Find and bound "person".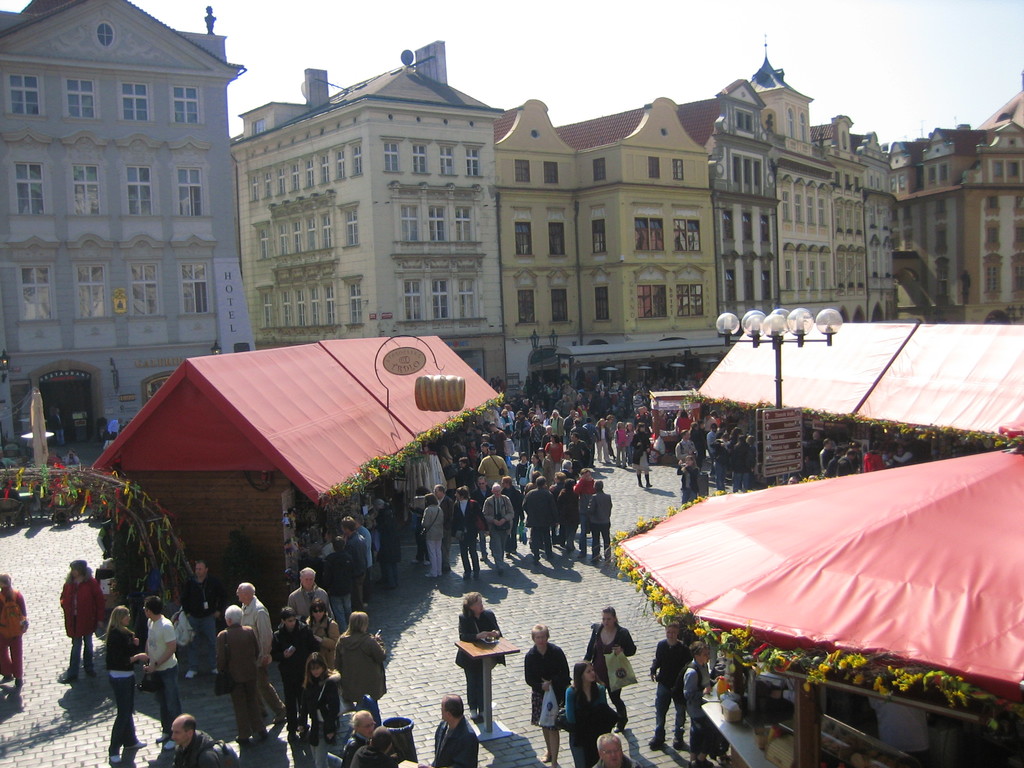
Bound: locate(301, 643, 338, 767).
